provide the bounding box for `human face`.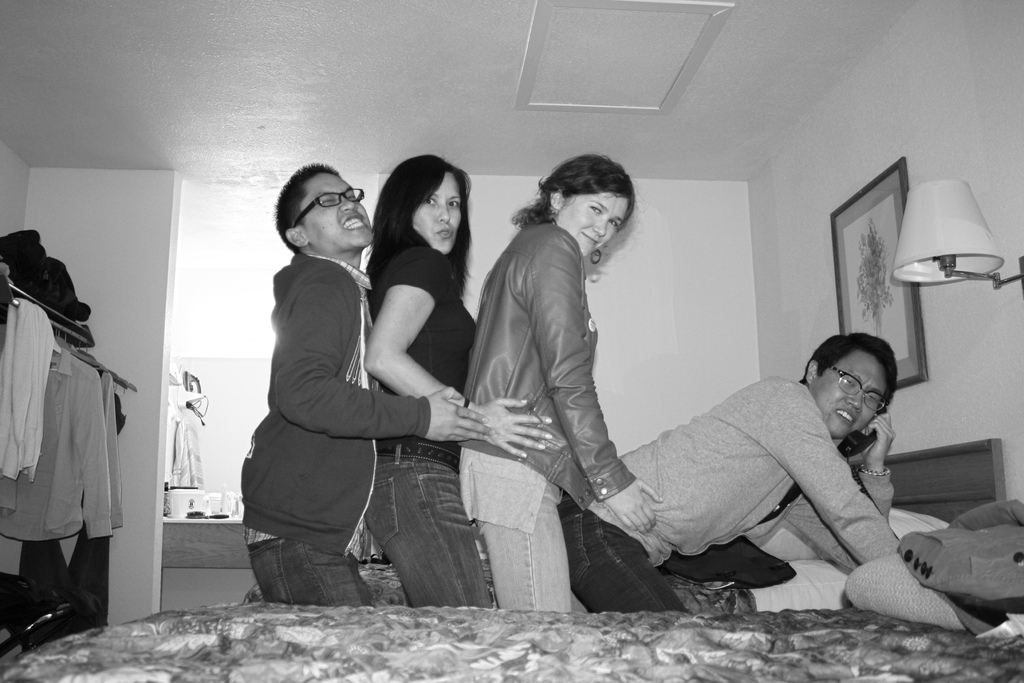
left=299, top=169, right=375, bottom=251.
